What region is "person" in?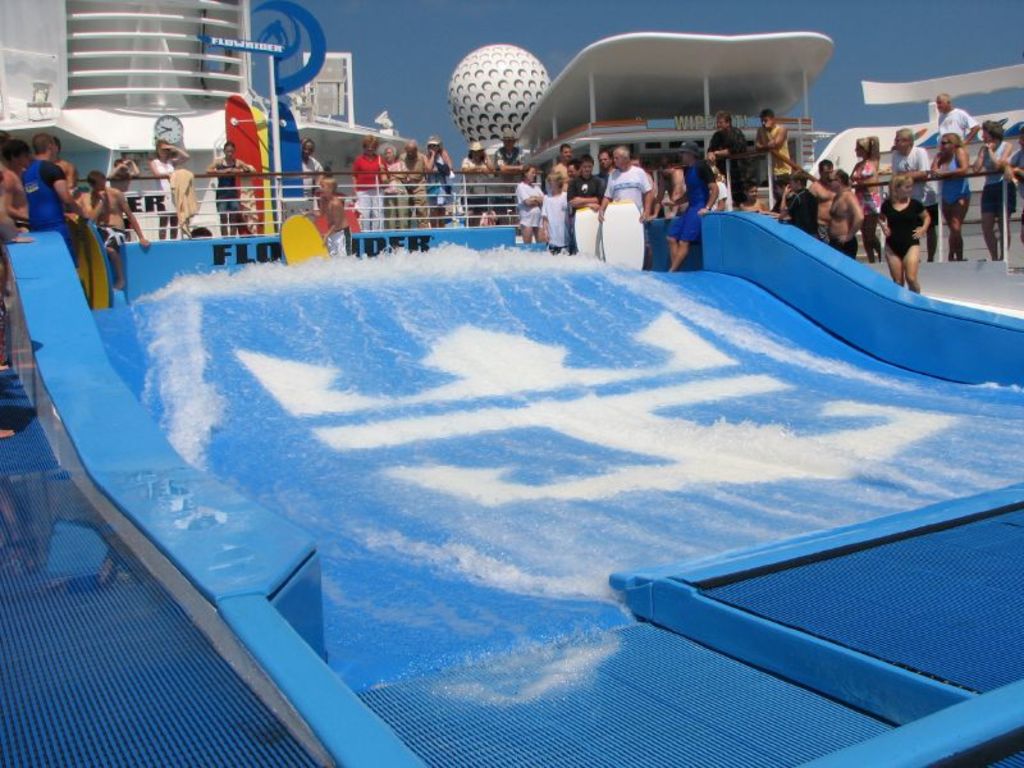
crop(826, 166, 865, 264).
